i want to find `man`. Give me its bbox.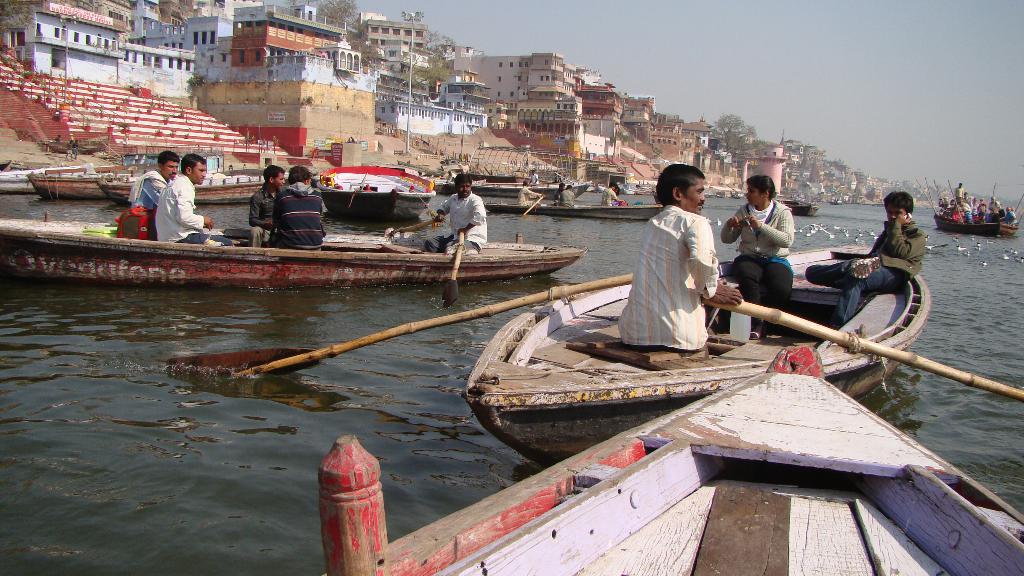
pyautogui.locateOnScreen(131, 148, 180, 216).
